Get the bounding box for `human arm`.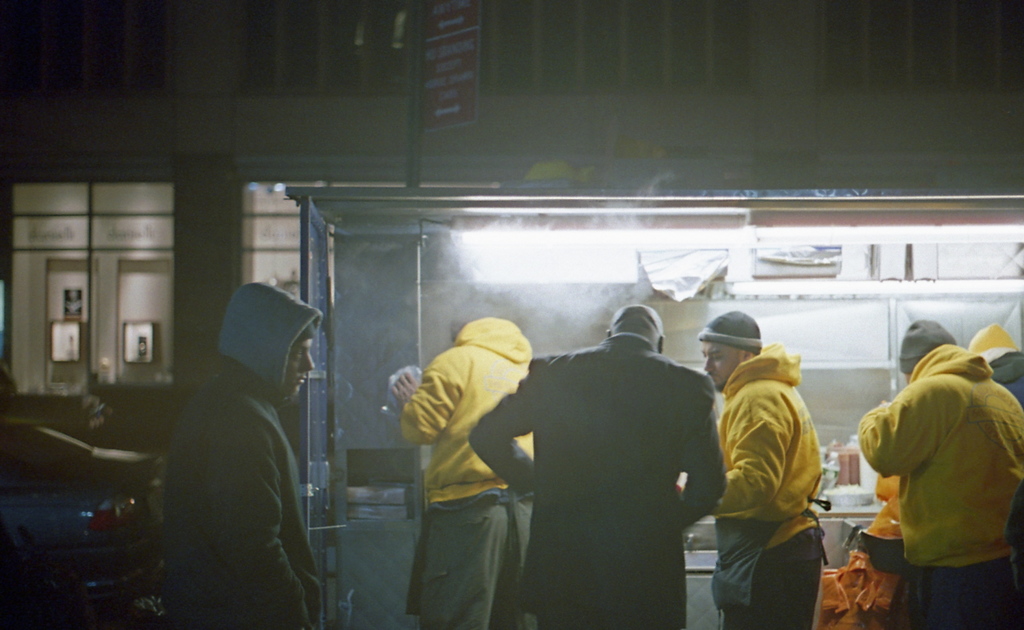
x1=470, y1=373, x2=534, y2=505.
